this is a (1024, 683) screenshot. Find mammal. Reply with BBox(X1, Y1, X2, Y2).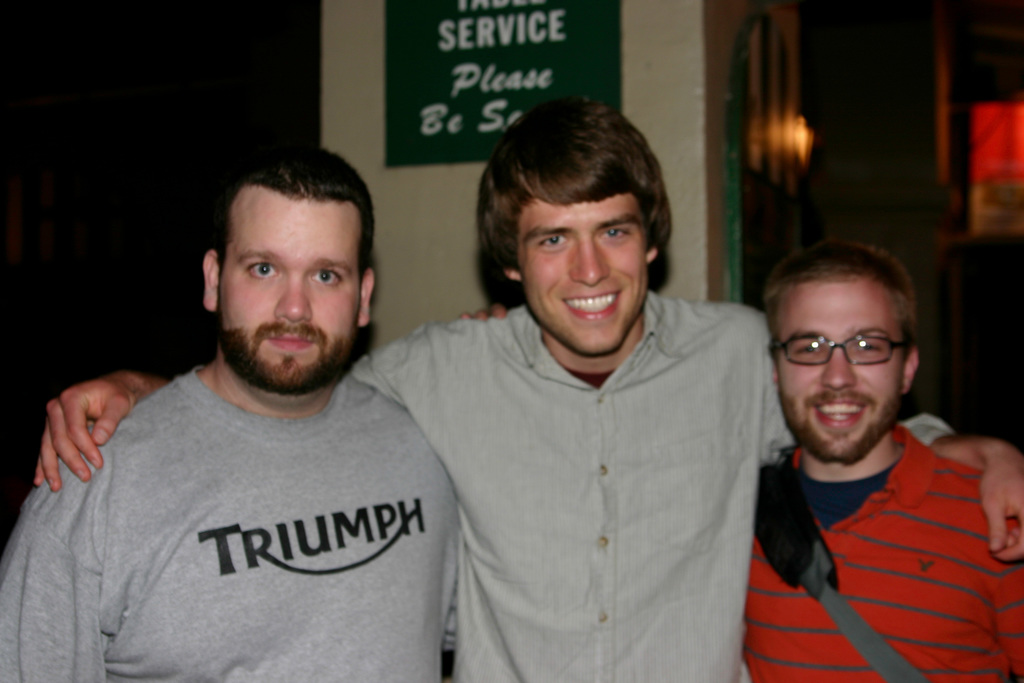
BBox(0, 136, 461, 682).
